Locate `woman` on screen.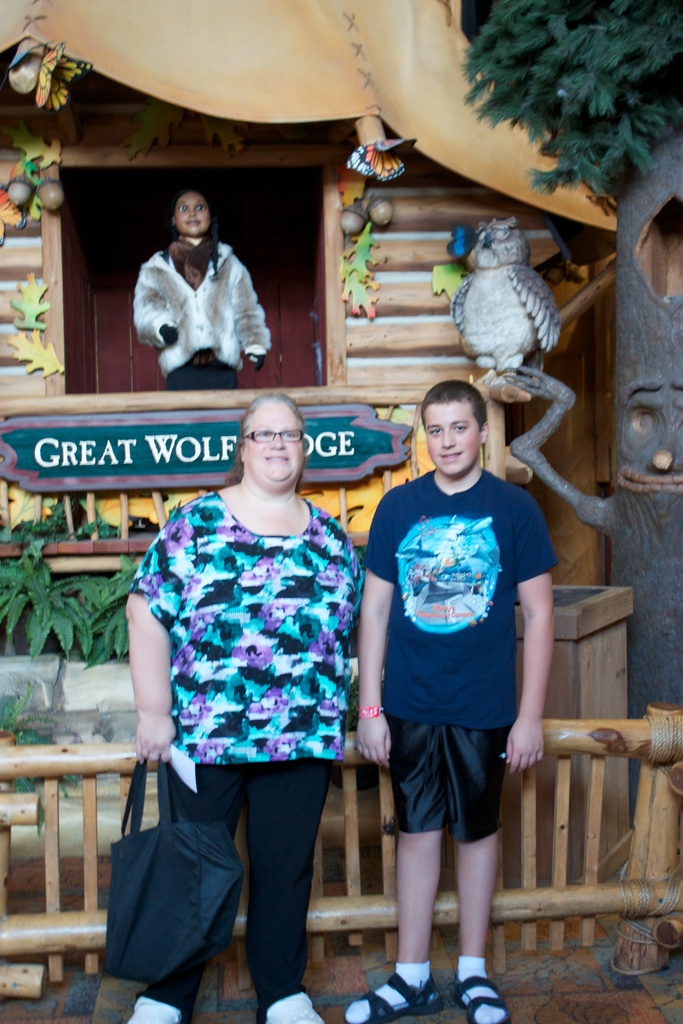
On screen at [left=120, top=392, right=365, bottom=1023].
